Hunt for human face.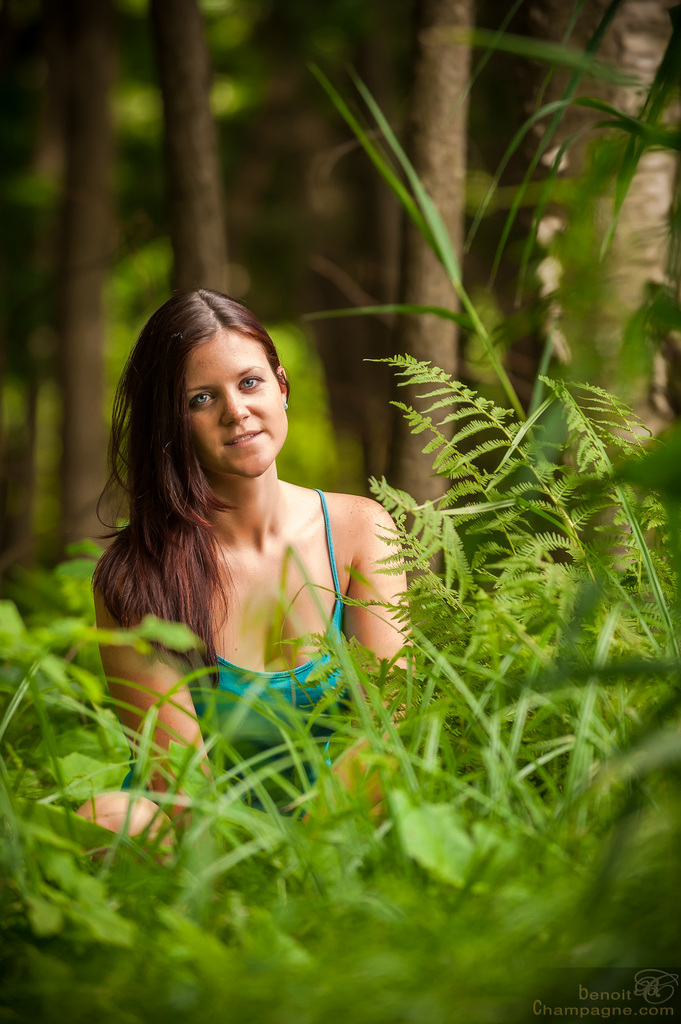
Hunted down at [184,326,291,483].
